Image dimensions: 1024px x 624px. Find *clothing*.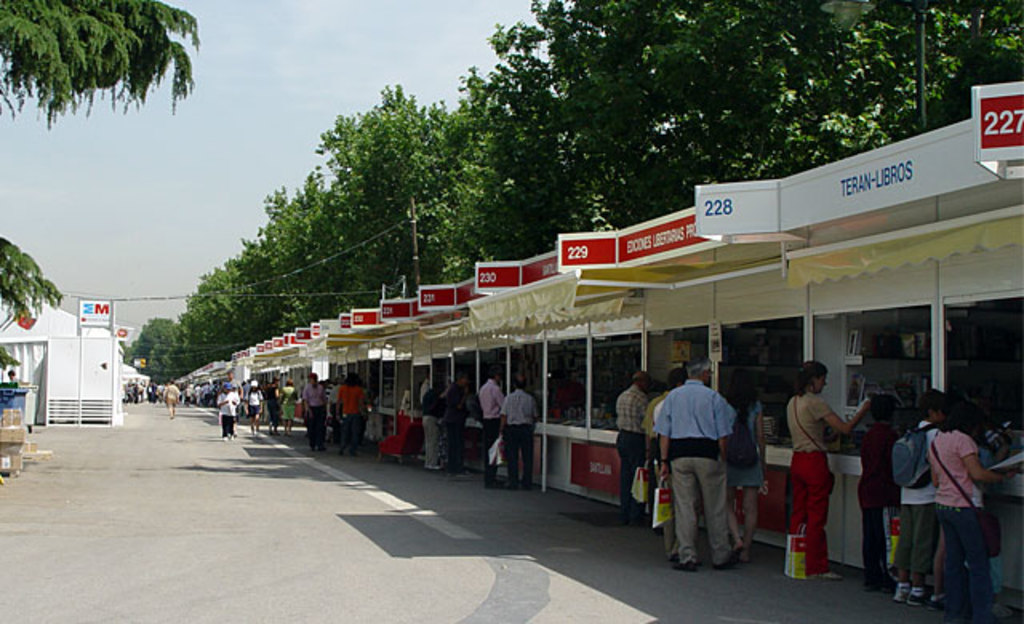
l=930, t=430, r=986, b=613.
